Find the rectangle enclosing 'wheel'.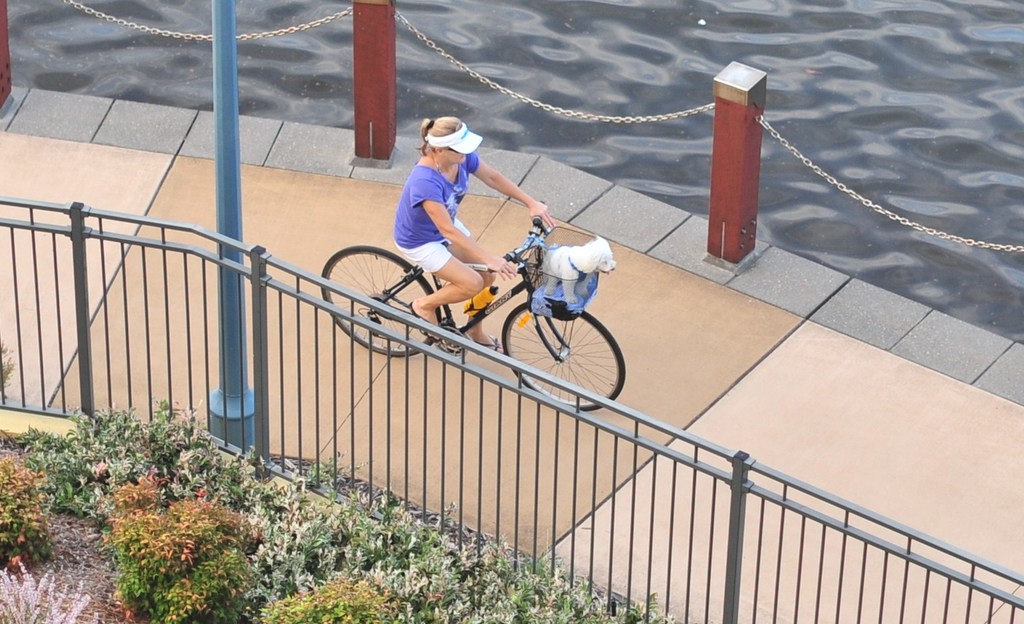
{"left": 498, "top": 301, "right": 623, "bottom": 403}.
